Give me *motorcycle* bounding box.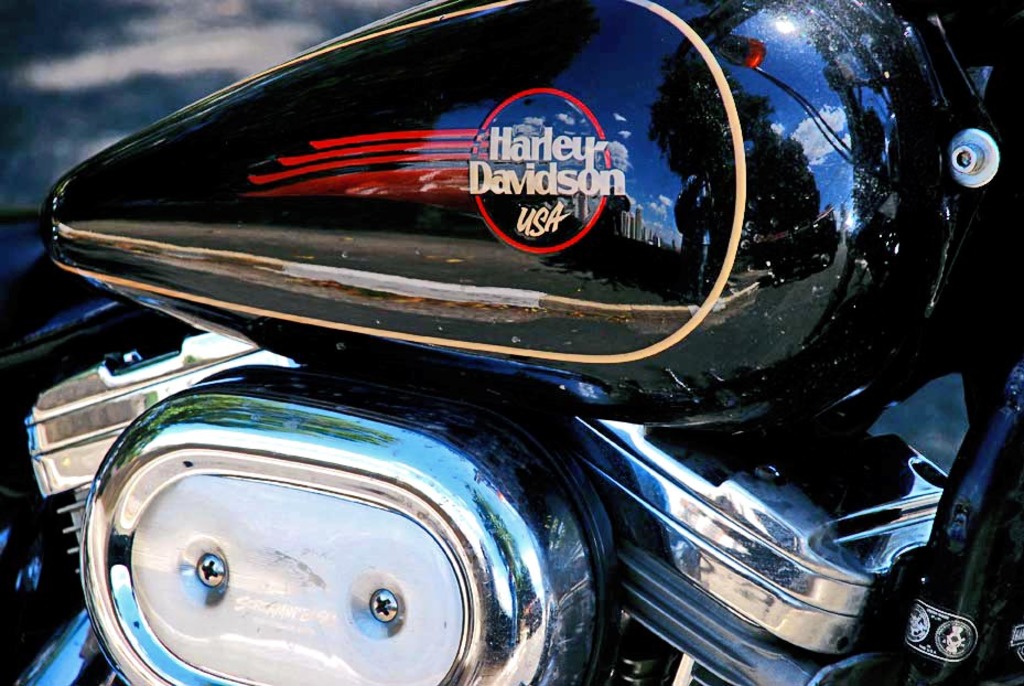
x1=0 y1=0 x2=1023 y2=685.
